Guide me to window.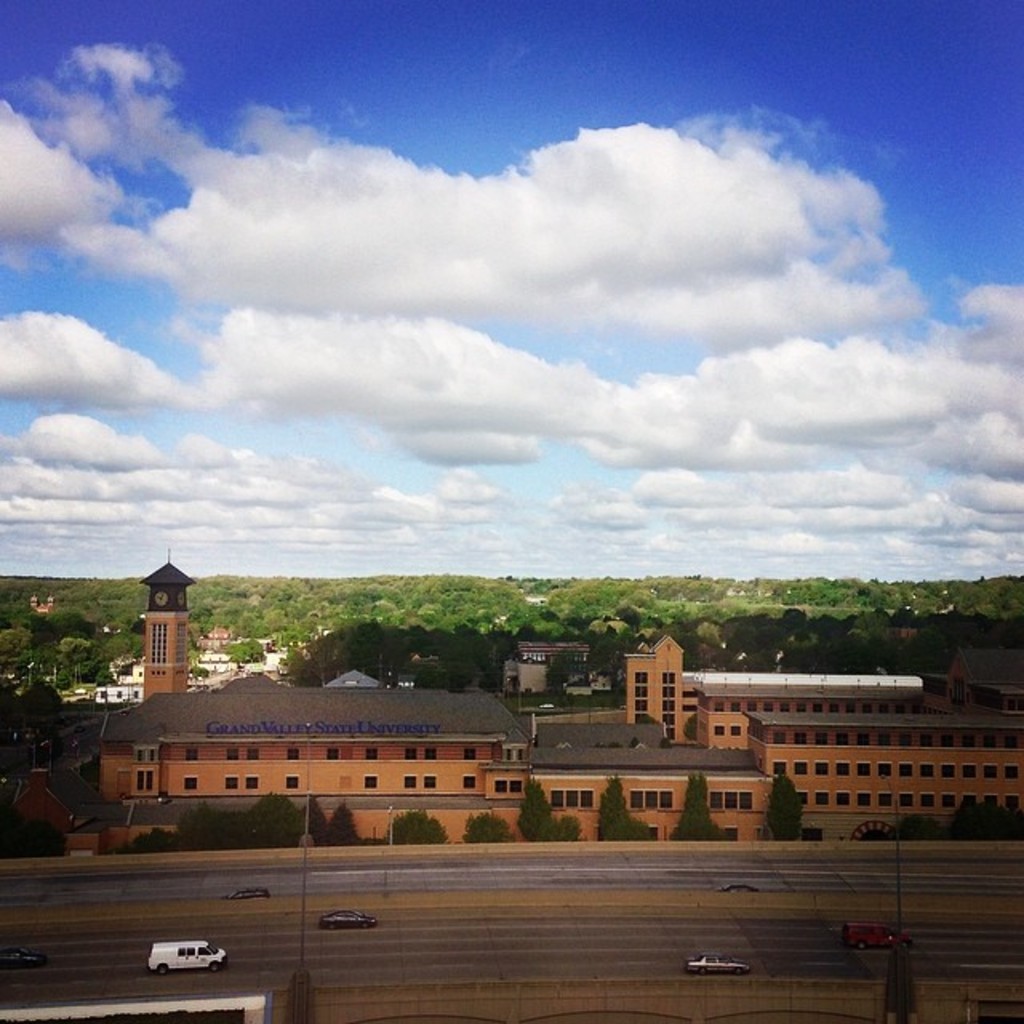
Guidance: <region>712, 726, 728, 733</region>.
